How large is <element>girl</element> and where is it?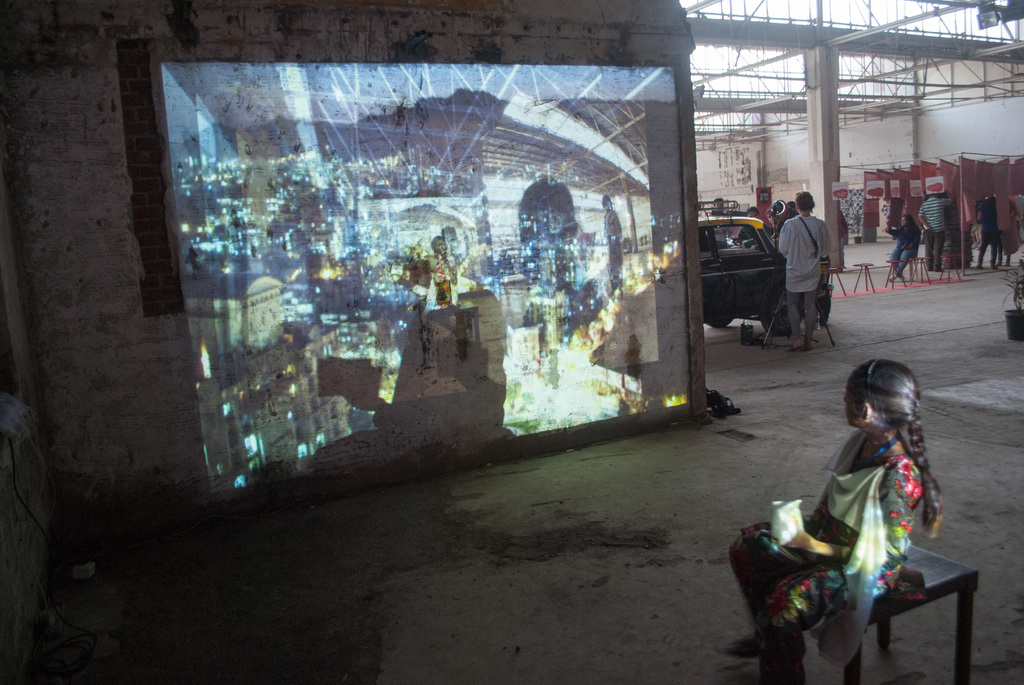
Bounding box: box=[725, 357, 947, 684].
